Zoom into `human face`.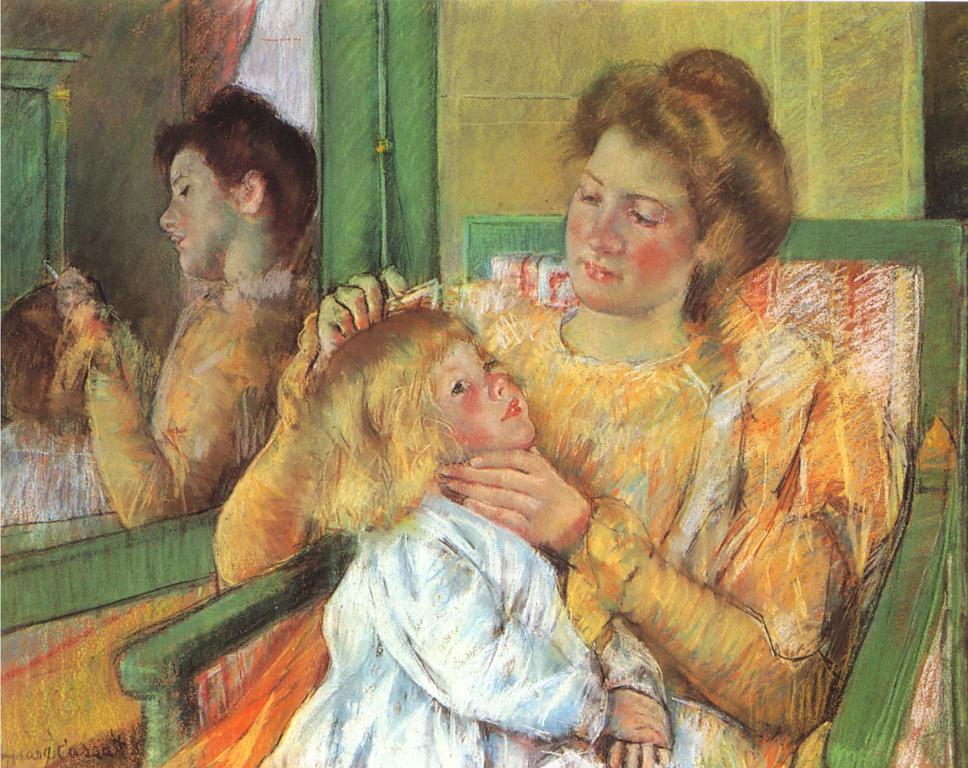
Zoom target: box=[571, 128, 689, 319].
